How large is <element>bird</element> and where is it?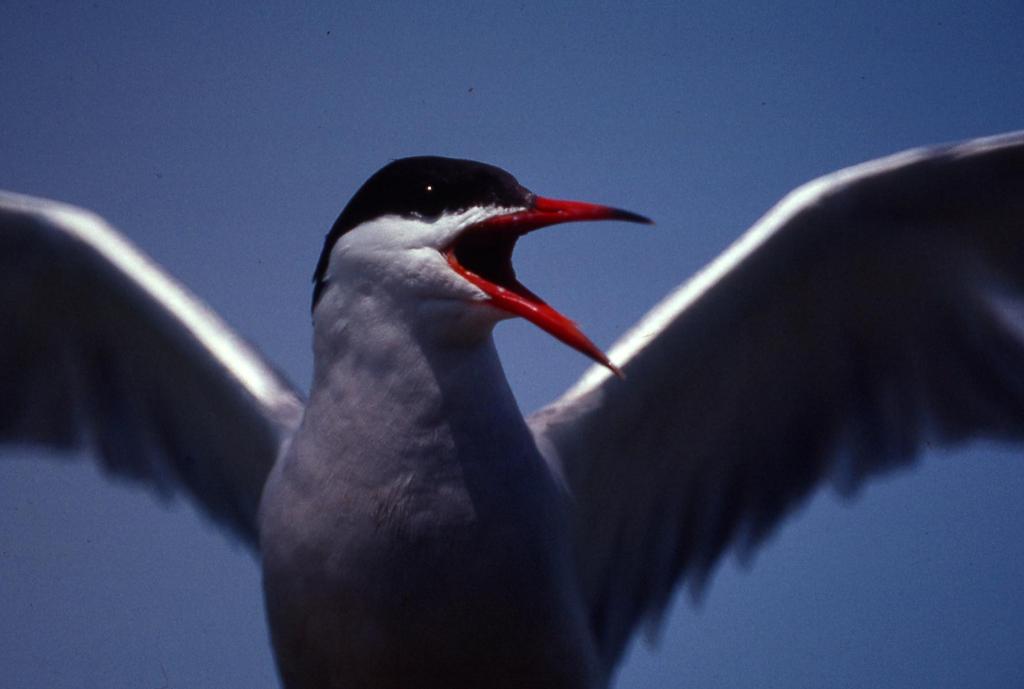
Bounding box: 0, 123, 1023, 688.
